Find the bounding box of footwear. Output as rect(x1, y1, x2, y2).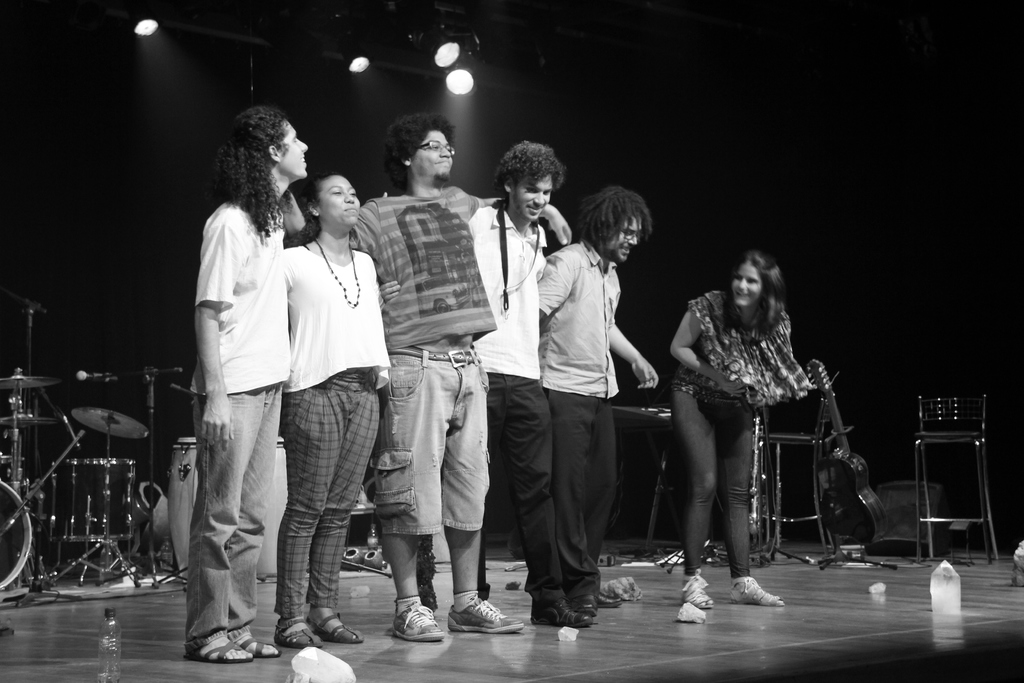
rect(733, 570, 784, 607).
